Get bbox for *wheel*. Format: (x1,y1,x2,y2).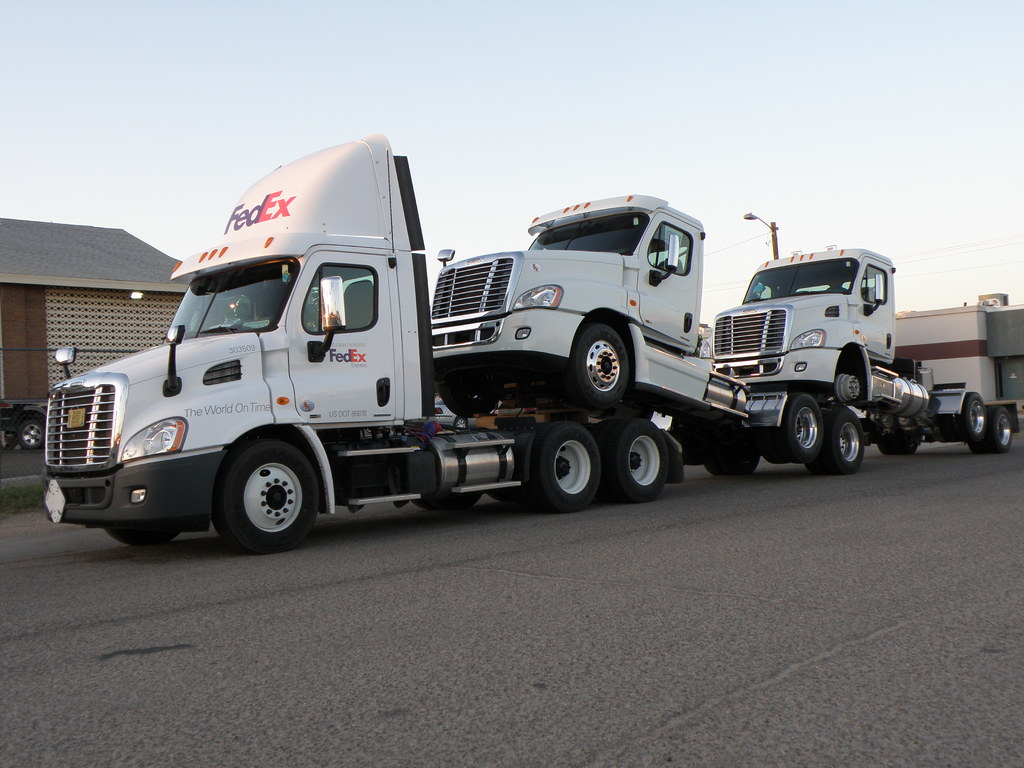
(573,324,629,404).
